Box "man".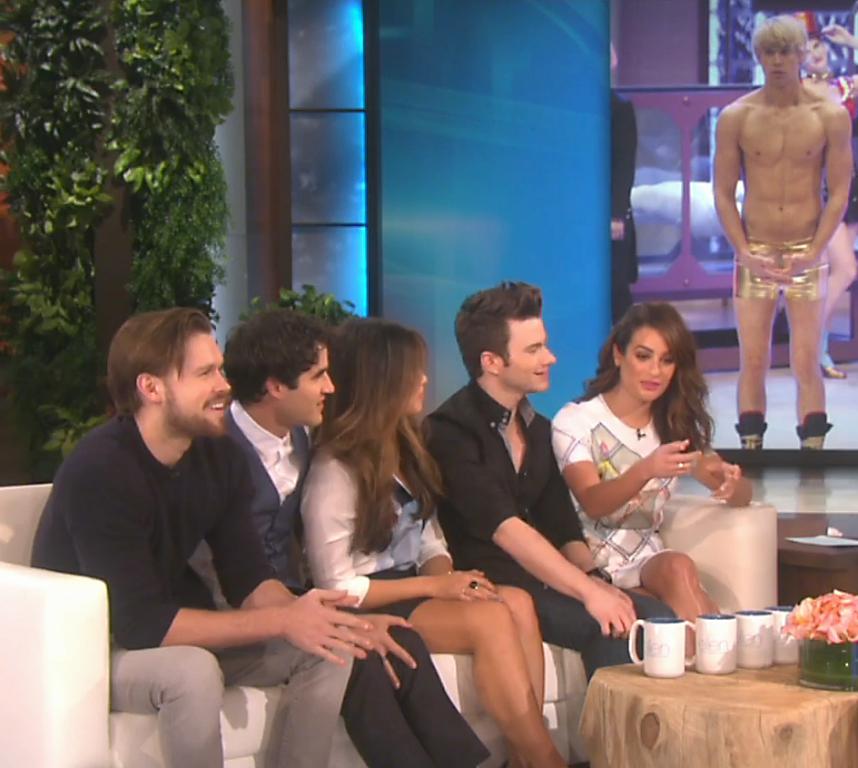
[left=714, top=16, right=853, bottom=451].
